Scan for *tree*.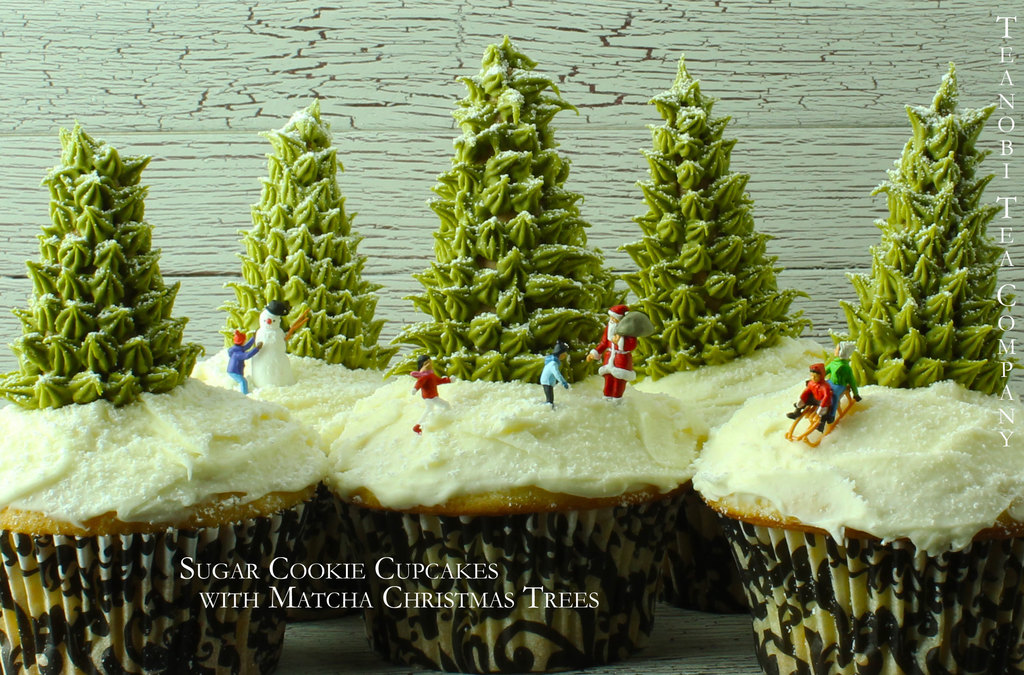
Scan result: locate(620, 51, 819, 379).
